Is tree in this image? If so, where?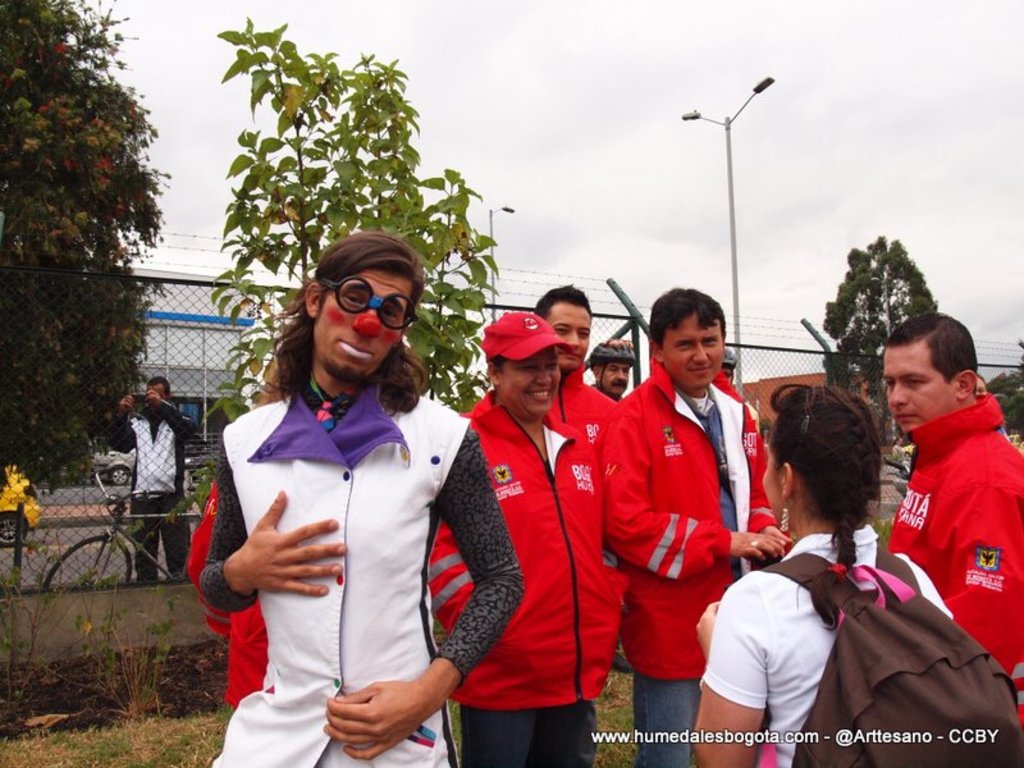
Yes, at x1=223 y1=18 x2=486 y2=411.
